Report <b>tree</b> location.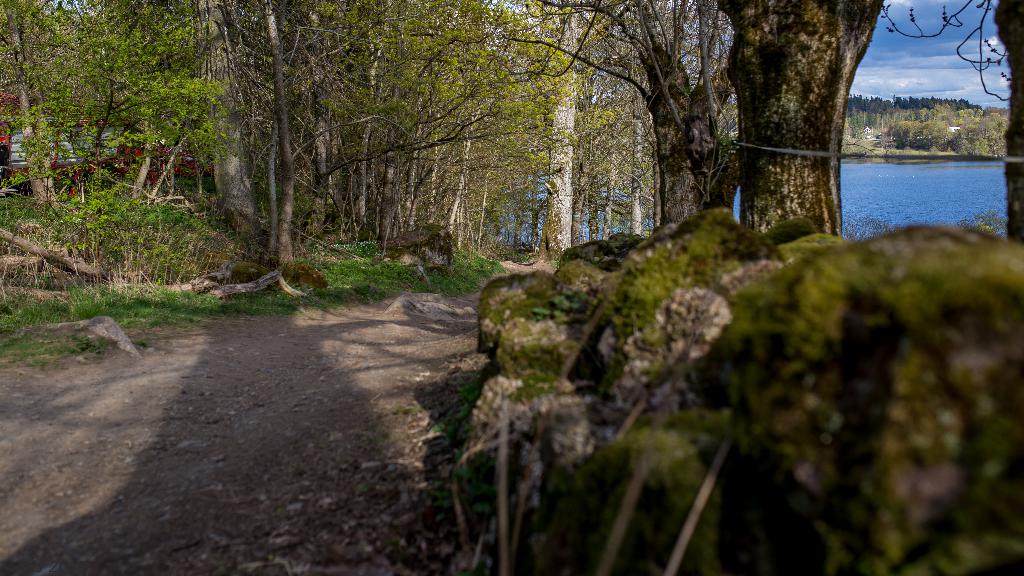
Report: 188:0:273:258.
